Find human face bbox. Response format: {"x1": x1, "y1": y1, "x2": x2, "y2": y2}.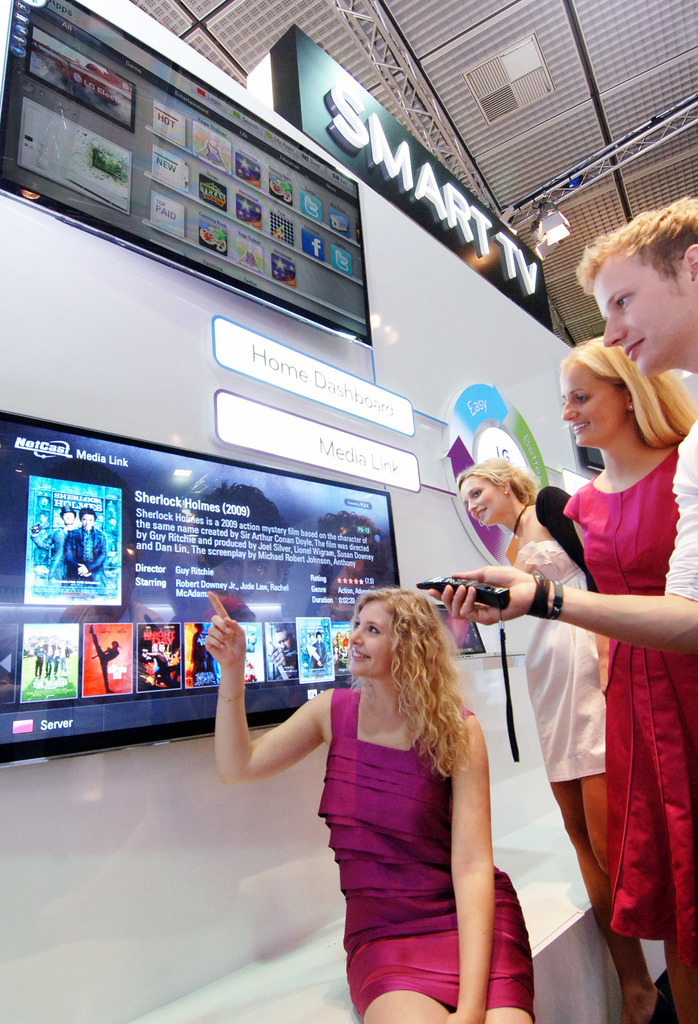
{"x1": 81, "y1": 513, "x2": 95, "y2": 531}.
